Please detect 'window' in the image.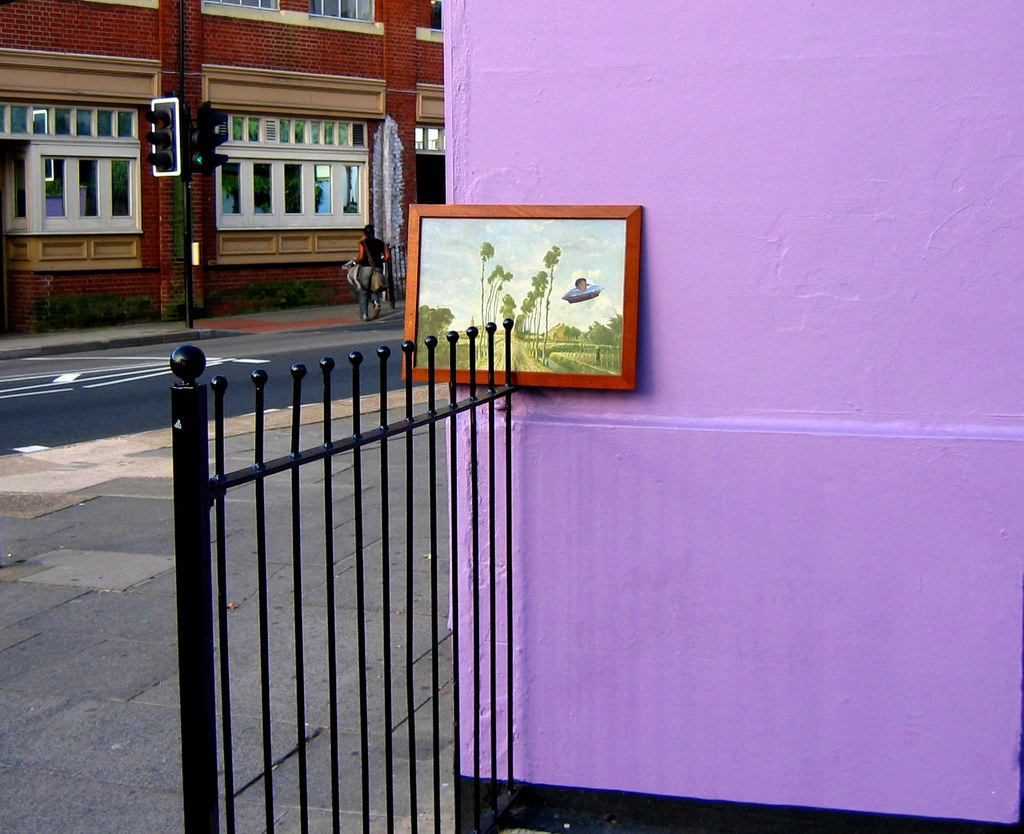
l=314, t=164, r=333, b=213.
